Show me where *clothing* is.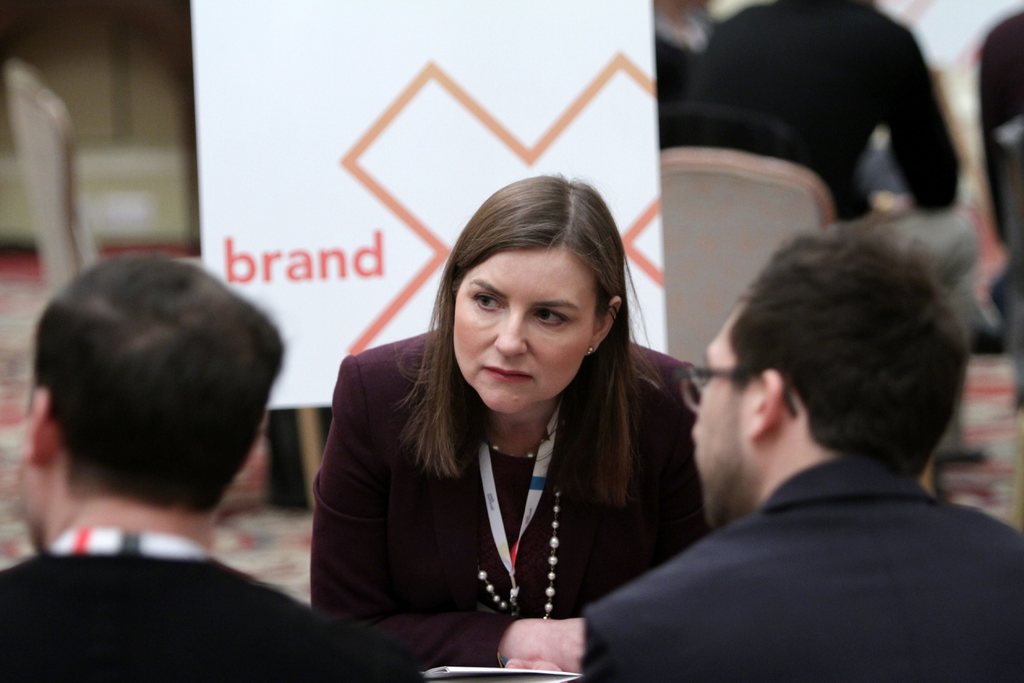
*clothing* is at [586,444,1023,682].
